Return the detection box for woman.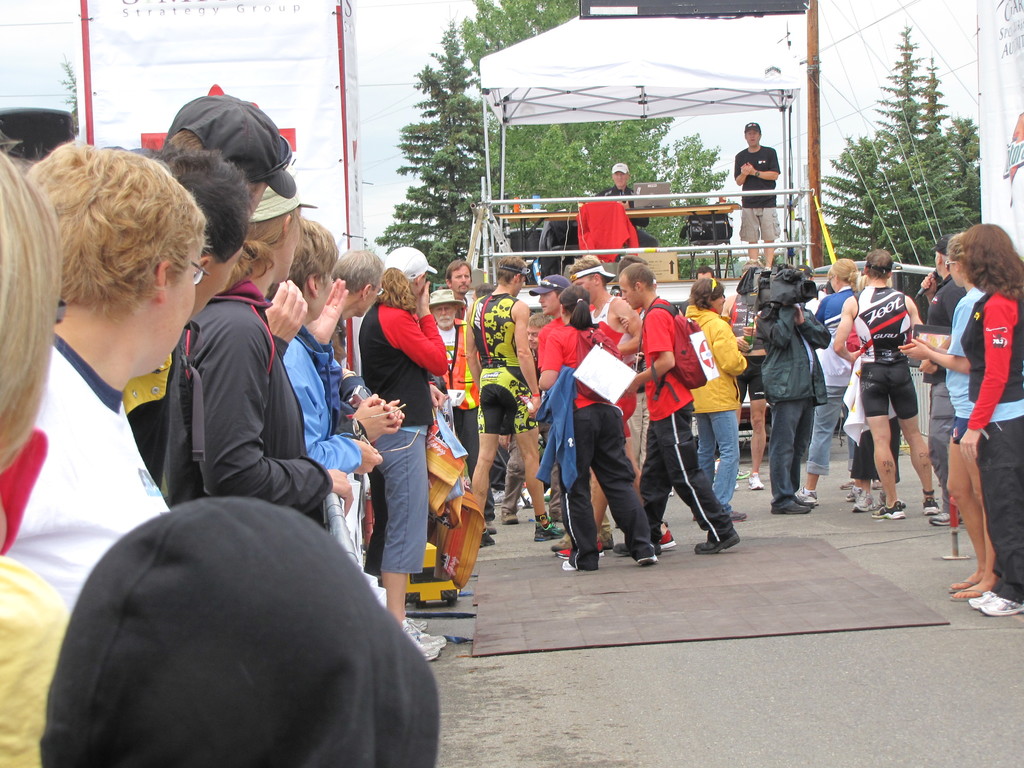
951 222 1023 615.
